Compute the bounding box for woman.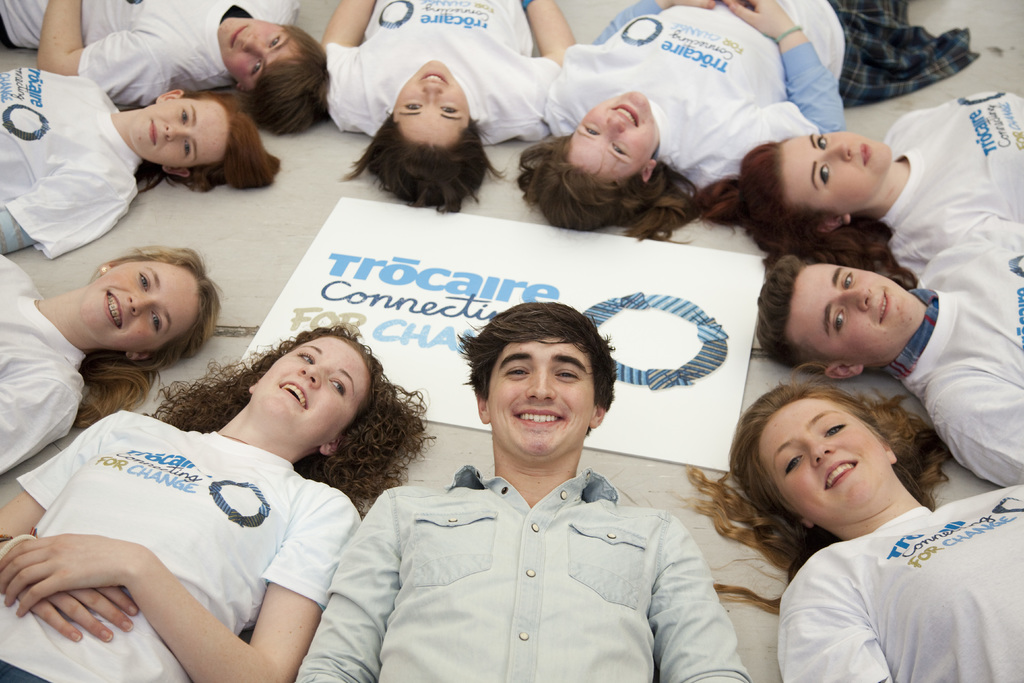
0:244:214:475.
